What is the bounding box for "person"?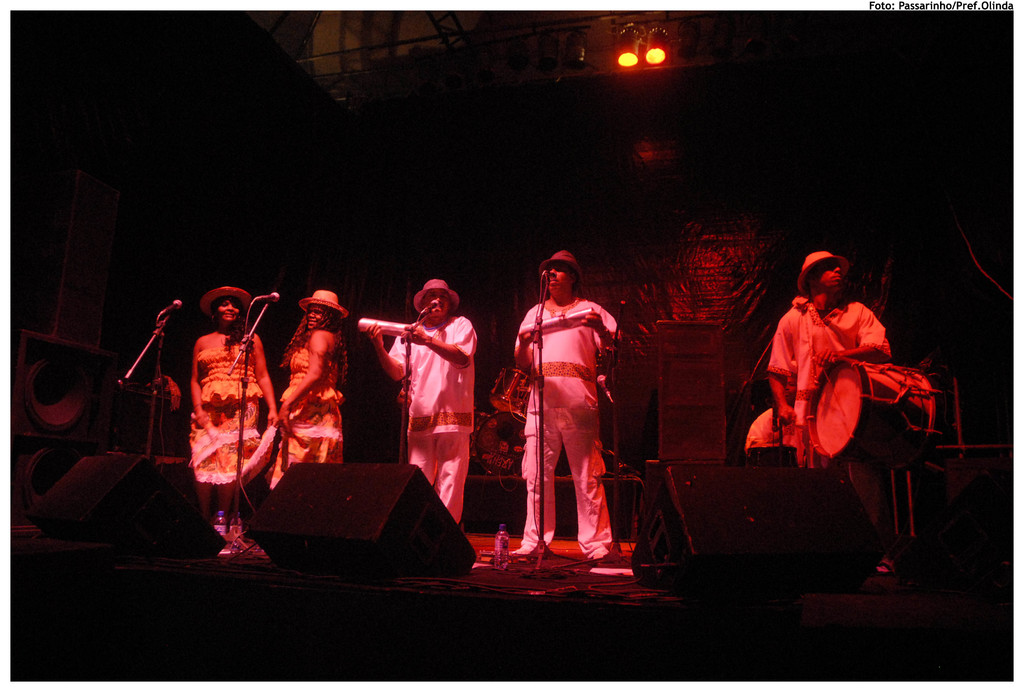
{"left": 764, "top": 253, "right": 893, "bottom": 482}.
